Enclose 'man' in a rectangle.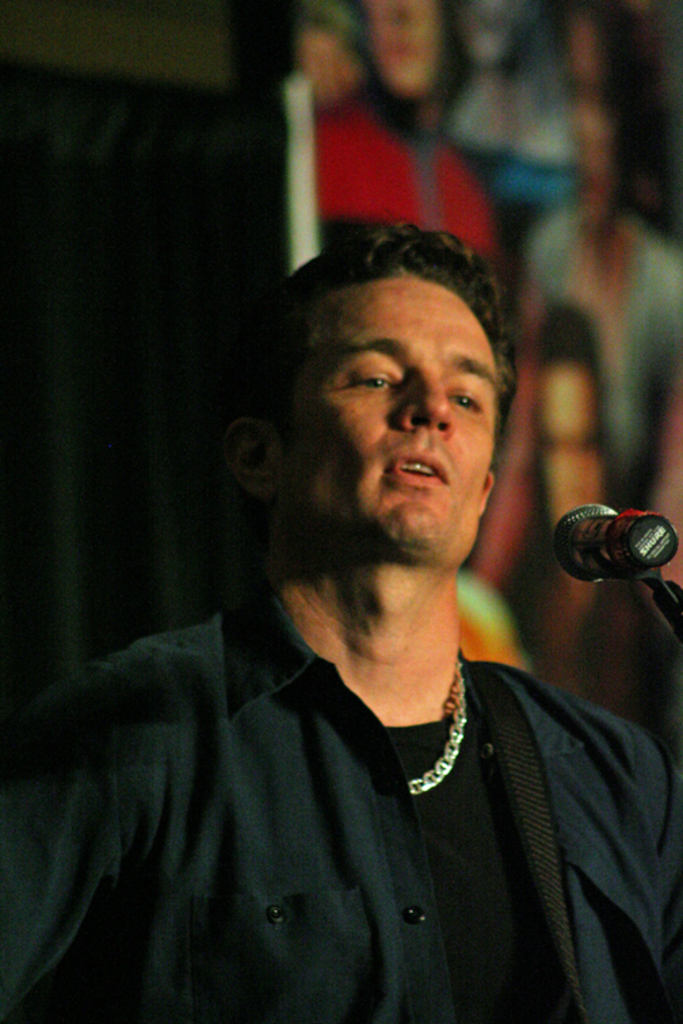
bbox=[70, 199, 674, 997].
